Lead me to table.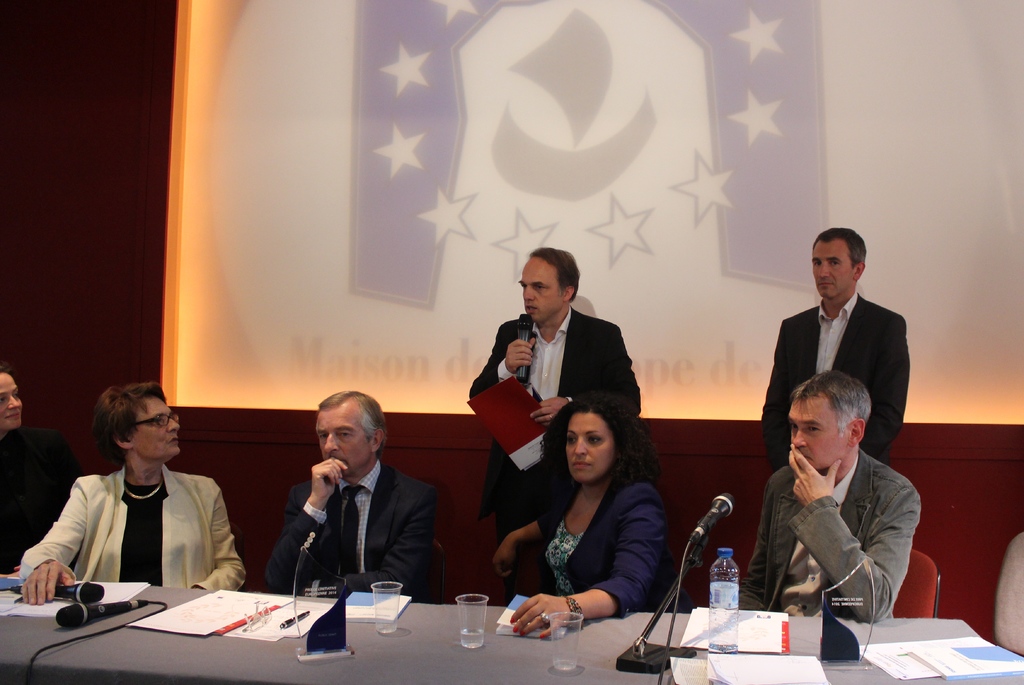
Lead to left=35, top=579, right=133, bottom=671.
